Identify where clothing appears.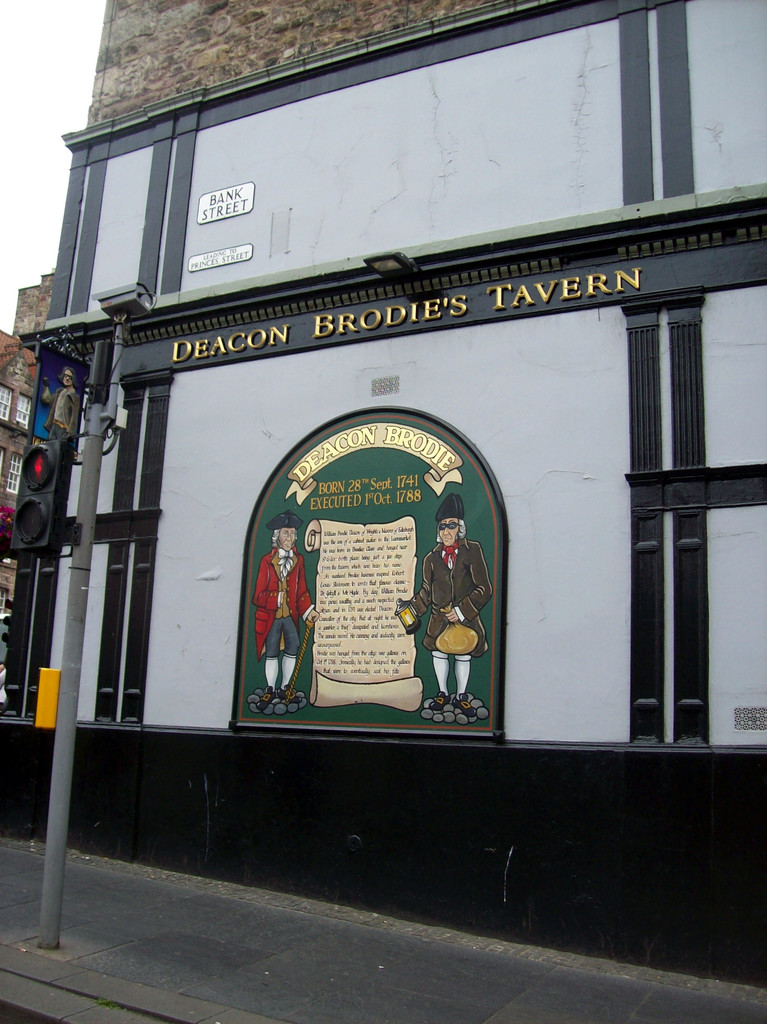
Appears at <box>253,543,309,669</box>.
